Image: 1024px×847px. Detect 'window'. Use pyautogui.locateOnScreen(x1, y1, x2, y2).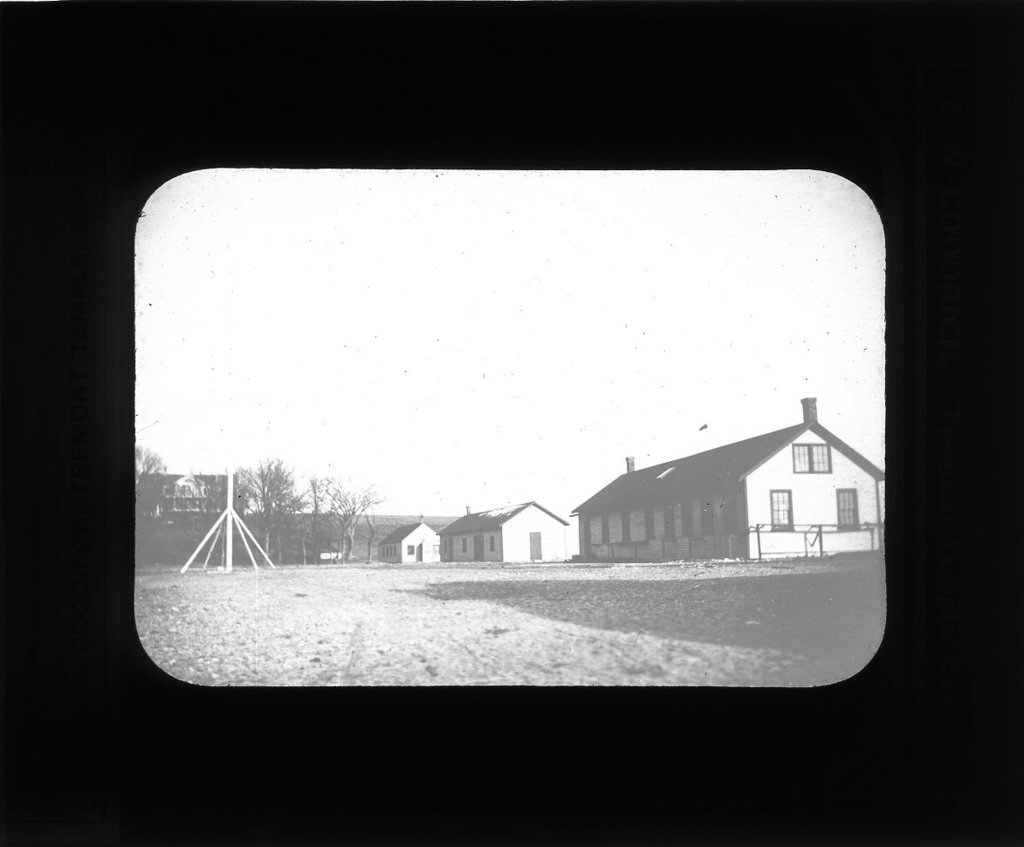
pyautogui.locateOnScreen(645, 509, 656, 542).
